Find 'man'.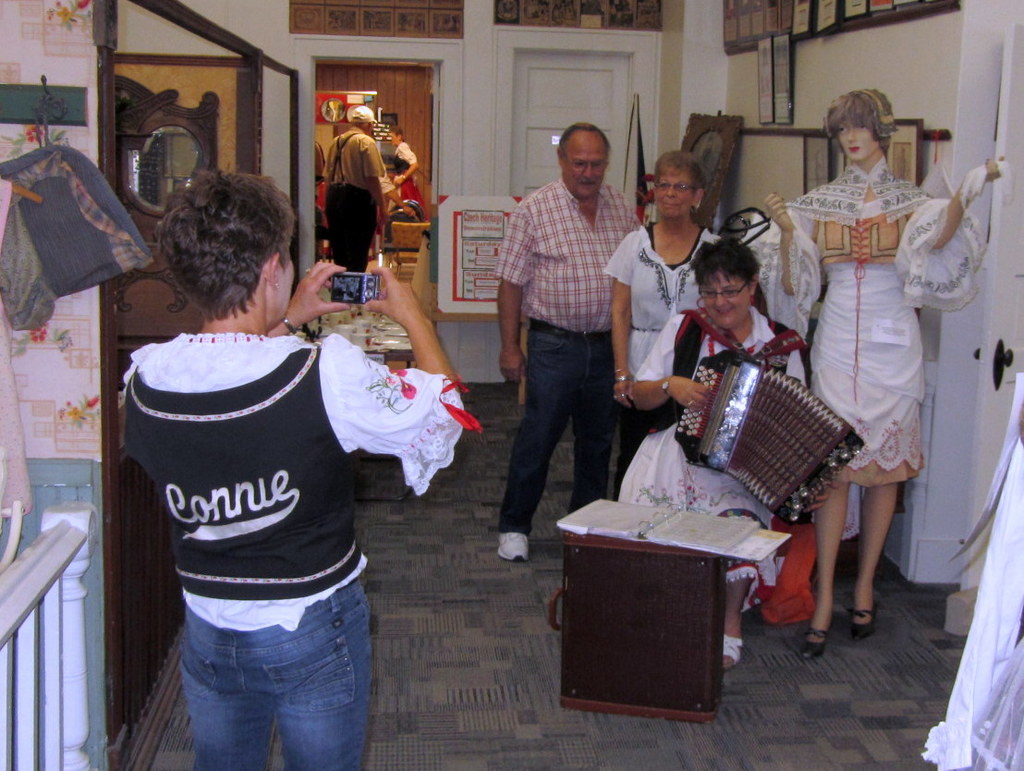
box(316, 104, 384, 275).
